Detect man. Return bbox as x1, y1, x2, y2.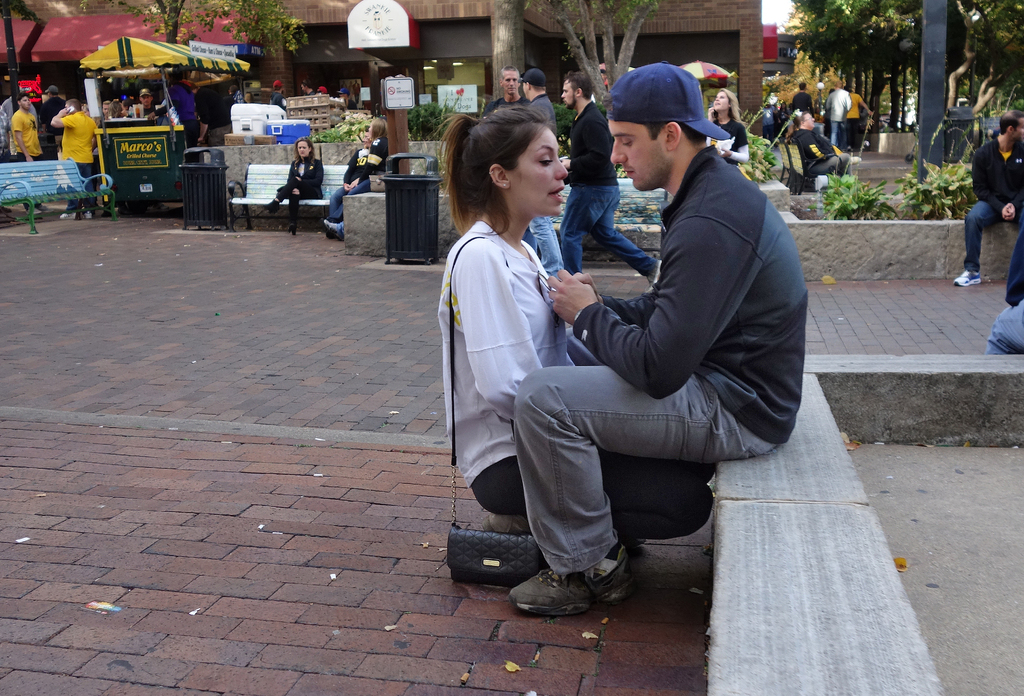
952, 108, 1023, 286.
